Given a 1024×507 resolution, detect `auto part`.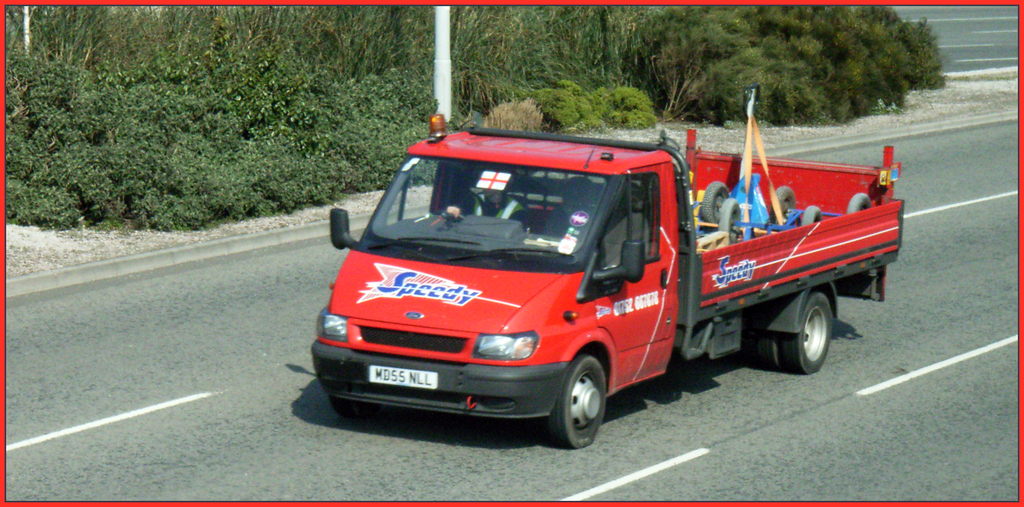
(x1=803, y1=205, x2=824, y2=225).
